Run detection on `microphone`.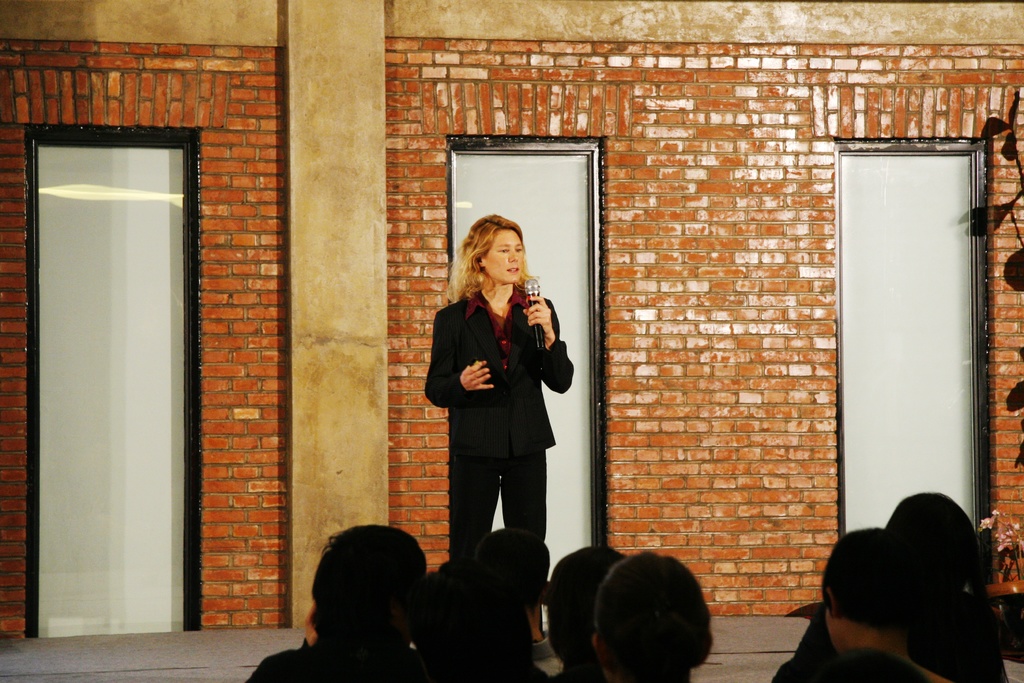
Result: bbox(523, 276, 540, 350).
